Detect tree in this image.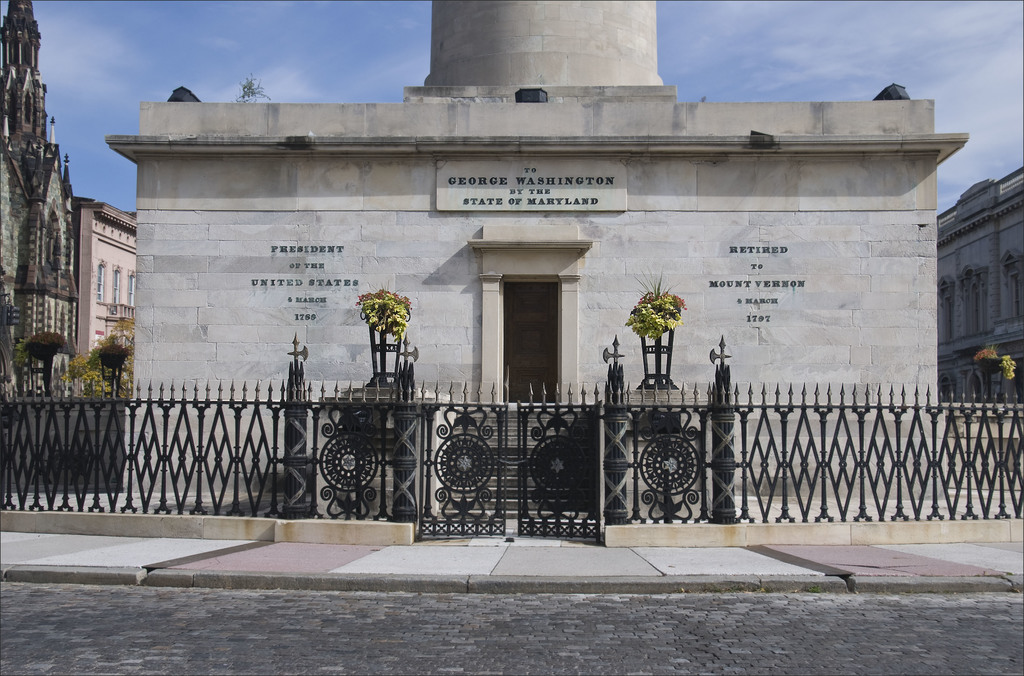
Detection: 355 276 415 383.
